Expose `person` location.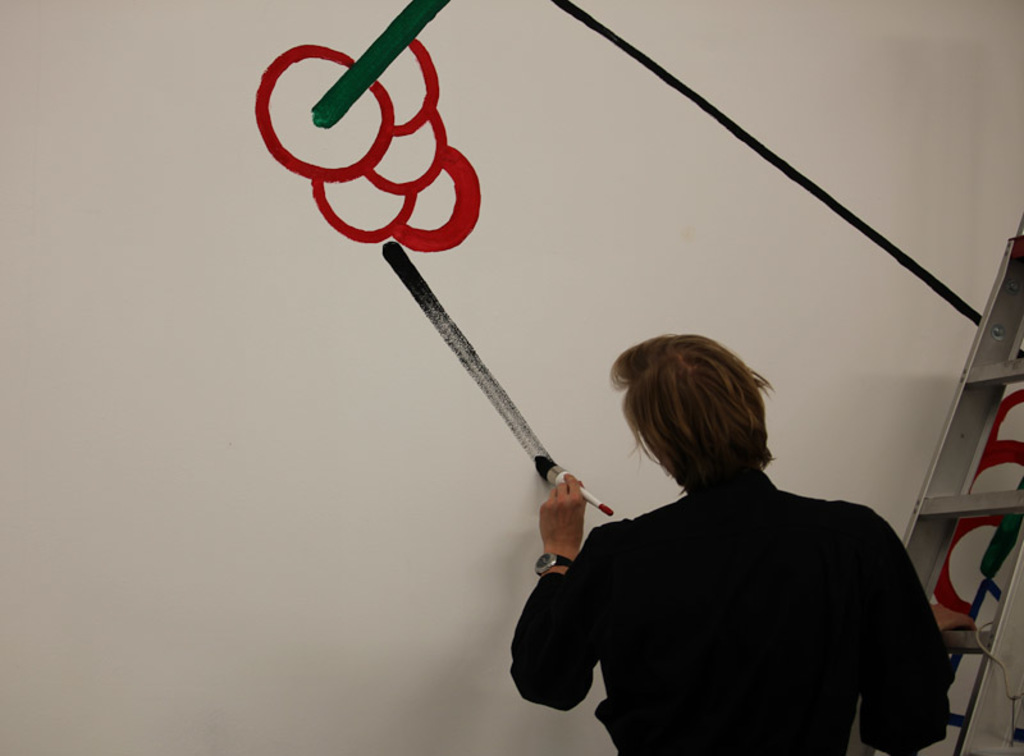
Exposed at bbox=[506, 331, 968, 755].
